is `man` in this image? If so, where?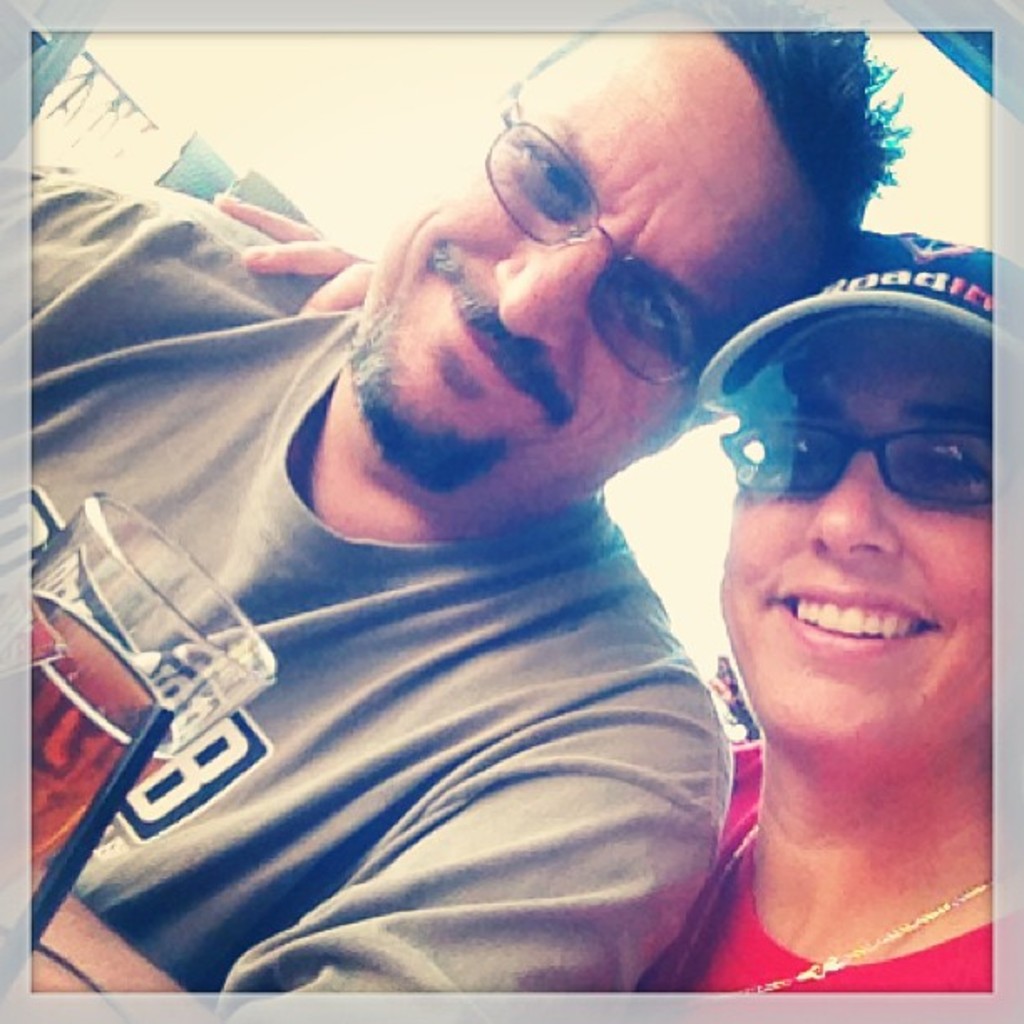
Yes, at 0/0/909/1022.
